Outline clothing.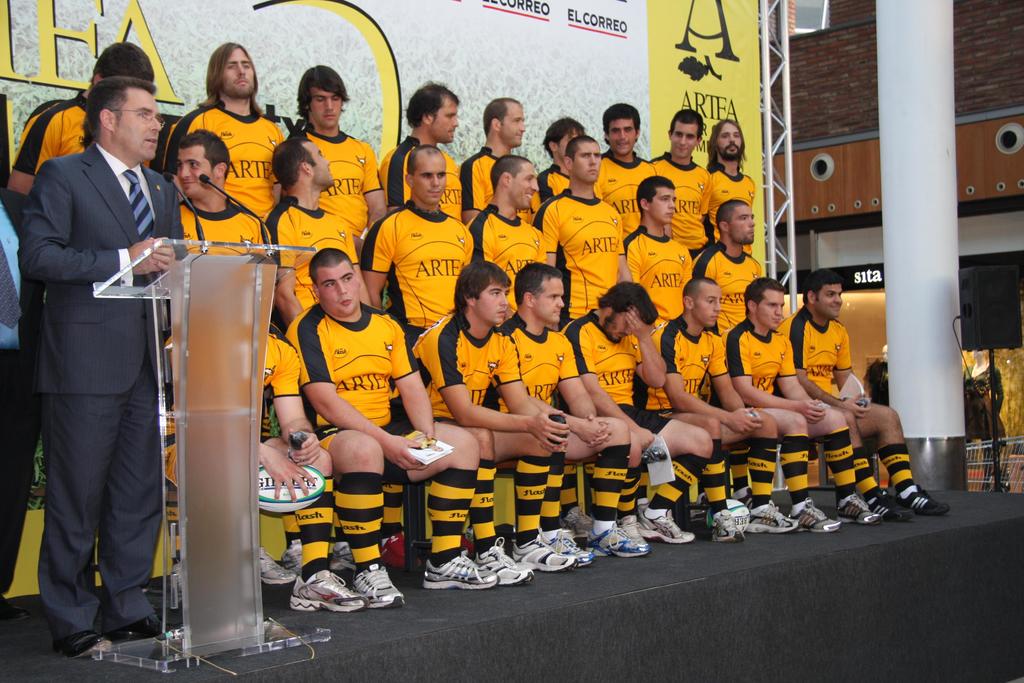
Outline: 18/142/189/647.
